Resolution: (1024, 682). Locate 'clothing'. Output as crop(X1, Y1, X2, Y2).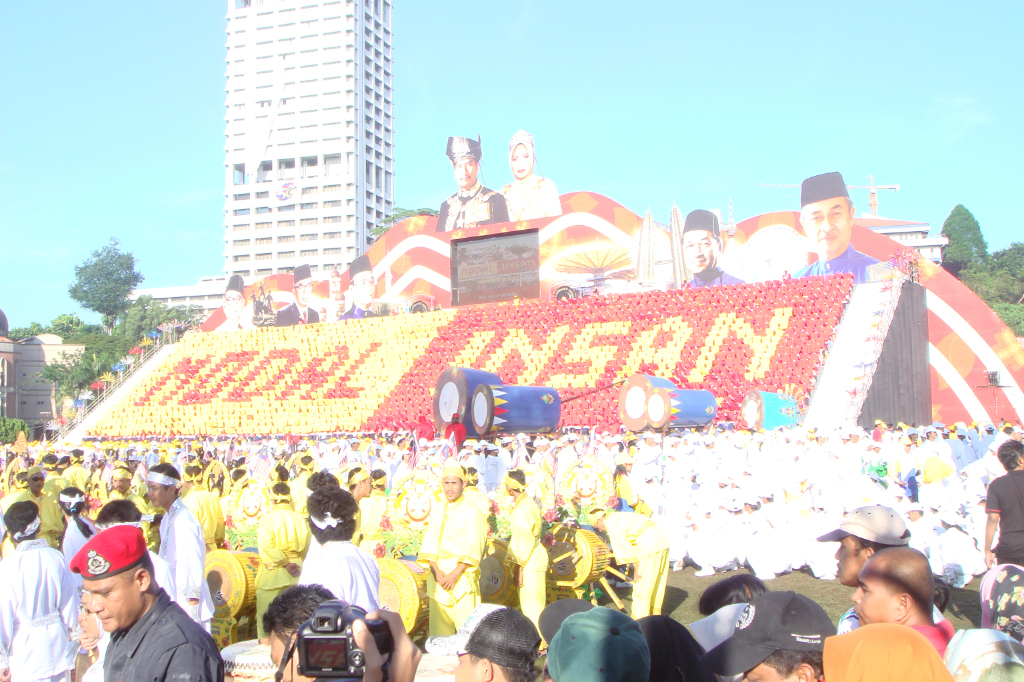
crop(99, 579, 229, 680).
